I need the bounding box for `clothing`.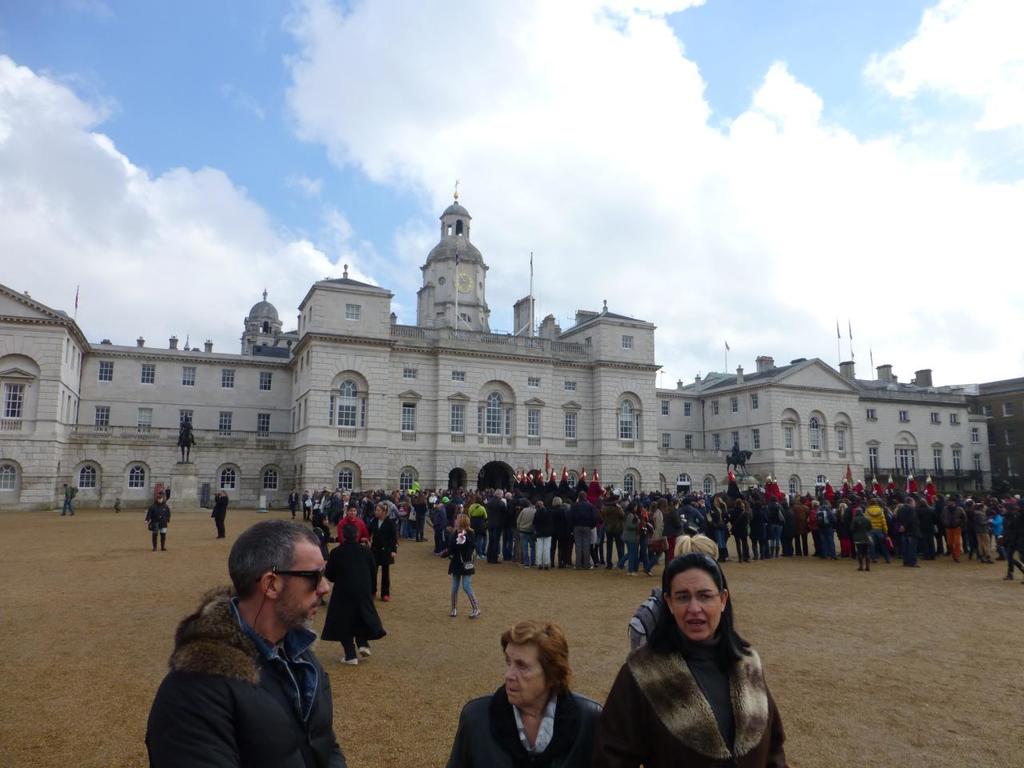
Here it is: left=456, top=686, right=604, bottom=766.
